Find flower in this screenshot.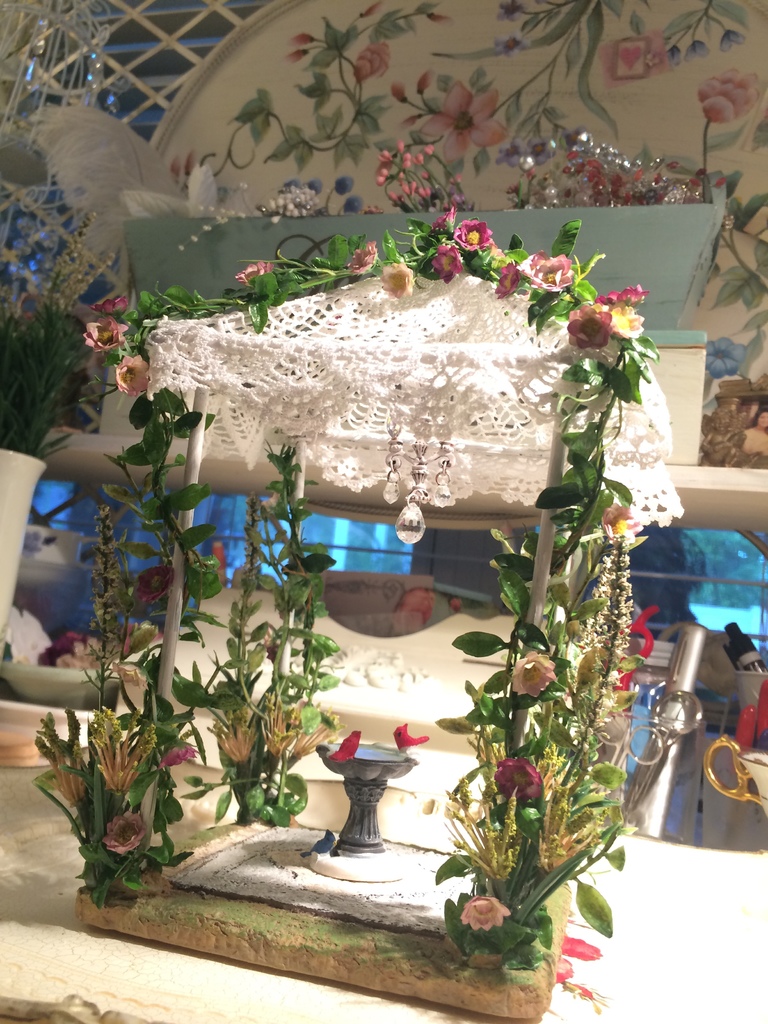
The bounding box for flower is (left=90, top=291, right=126, bottom=312).
